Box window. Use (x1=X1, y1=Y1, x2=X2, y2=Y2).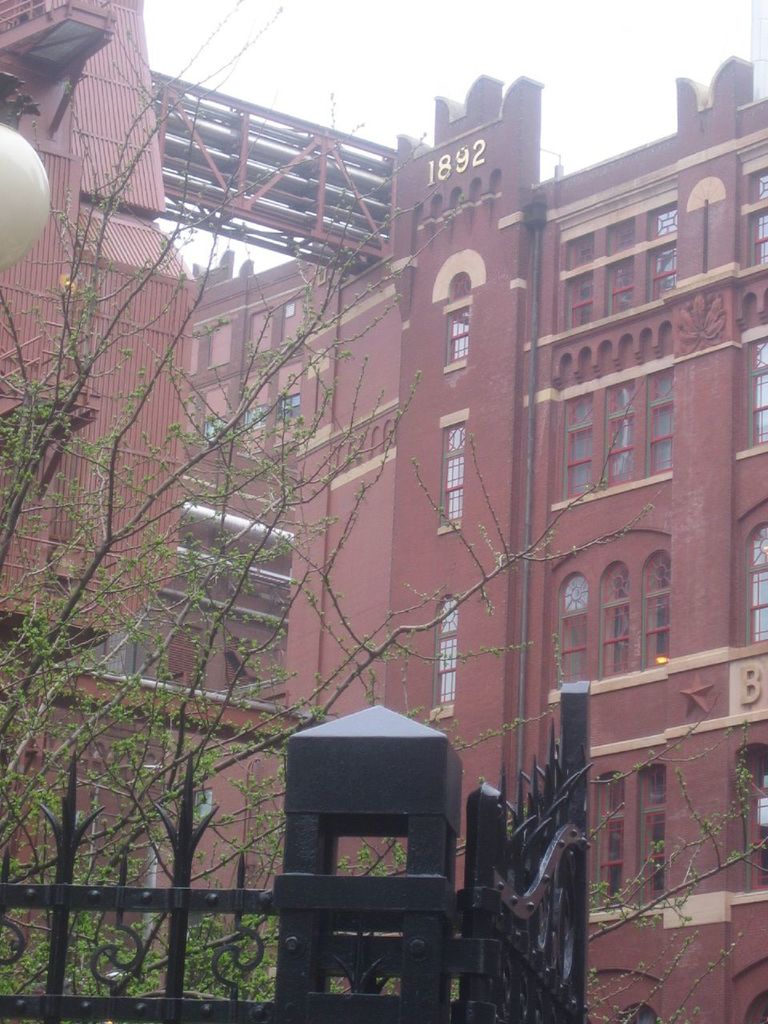
(x1=239, y1=370, x2=267, y2=441).
